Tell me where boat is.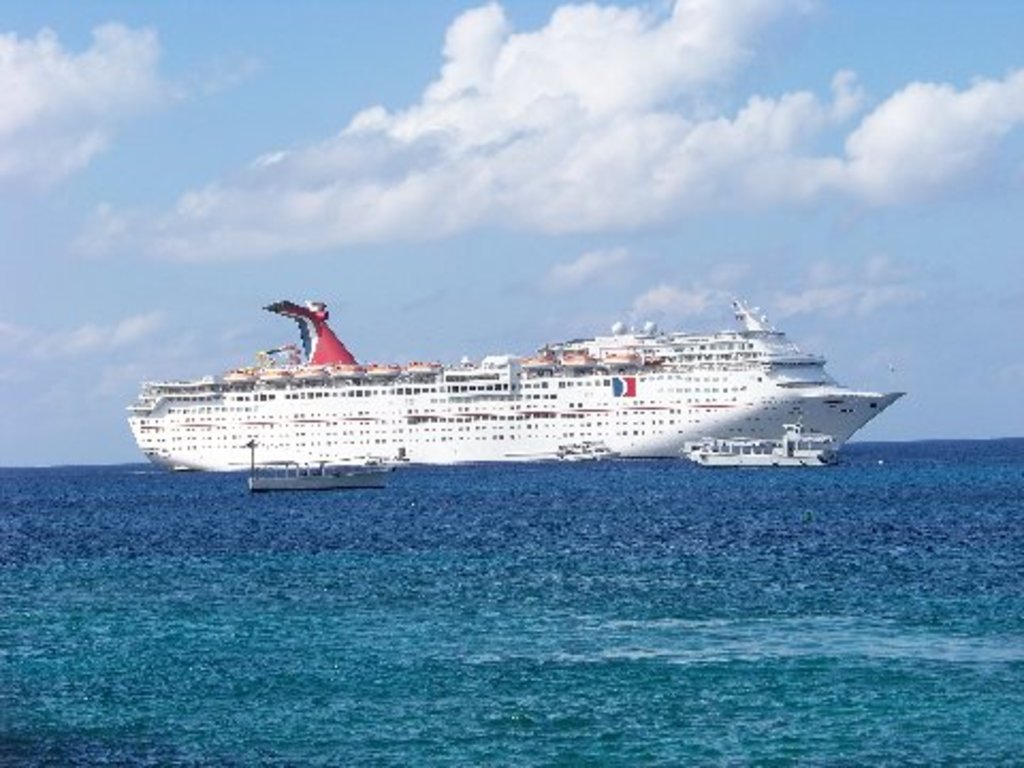
boat is at (674, 416, 841, 465).
